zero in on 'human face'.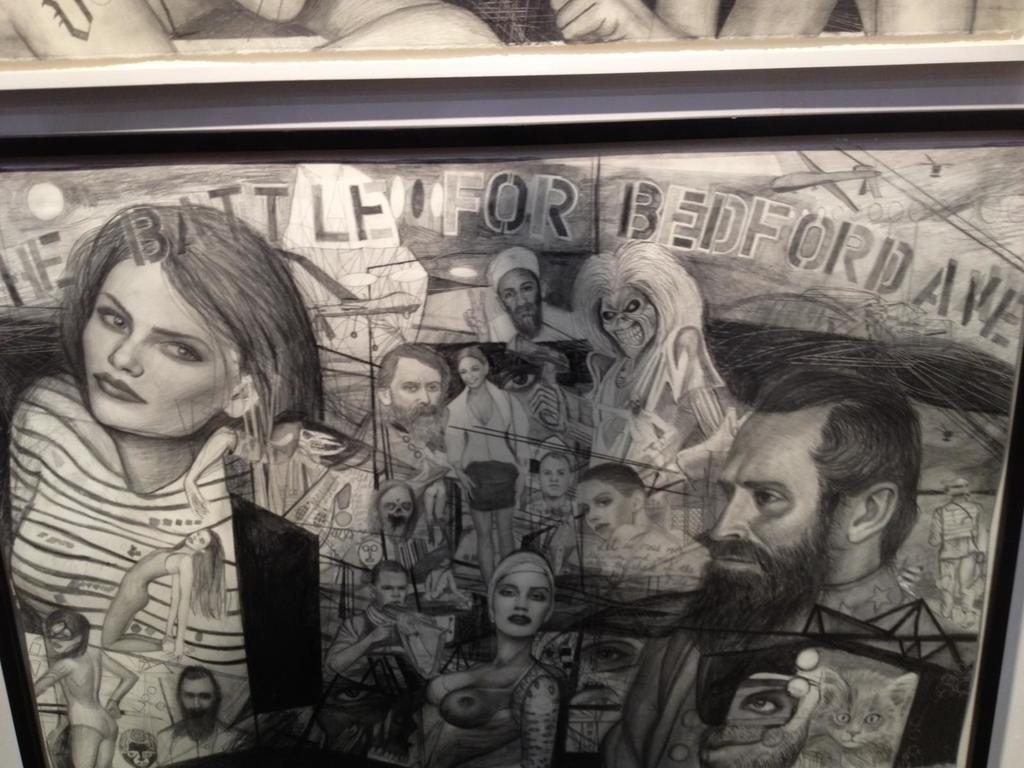
Zeroed in: Rect(80, 262, 222, 436).
